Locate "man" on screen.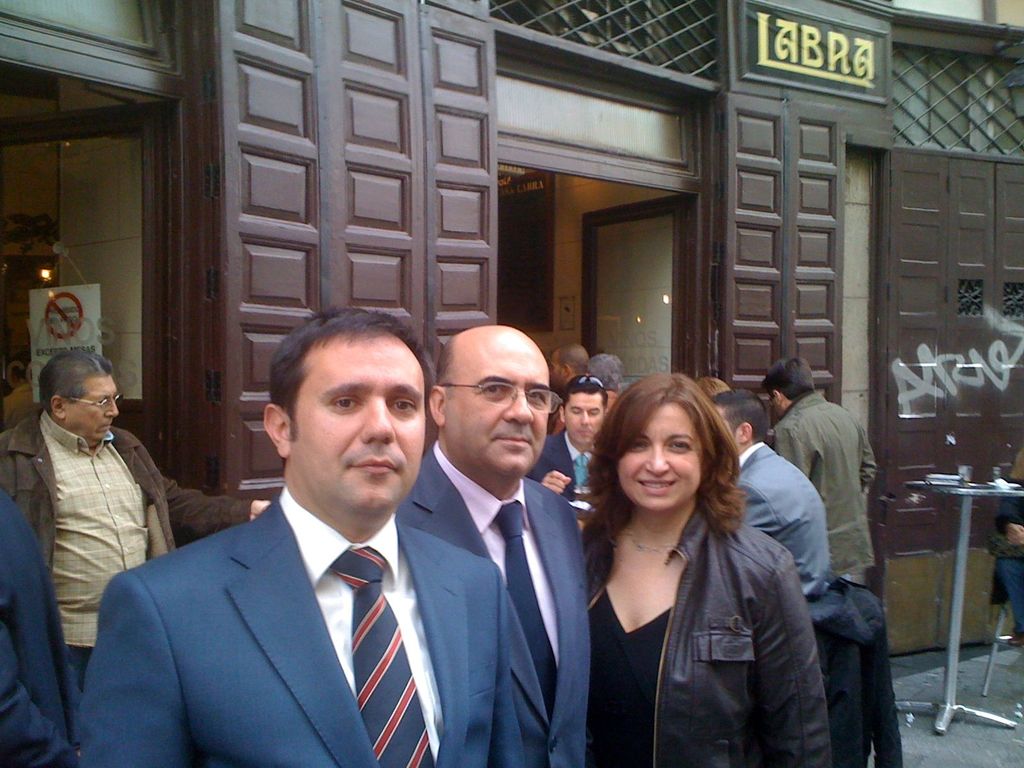
On screen at region(0, 346, 278, 756).
